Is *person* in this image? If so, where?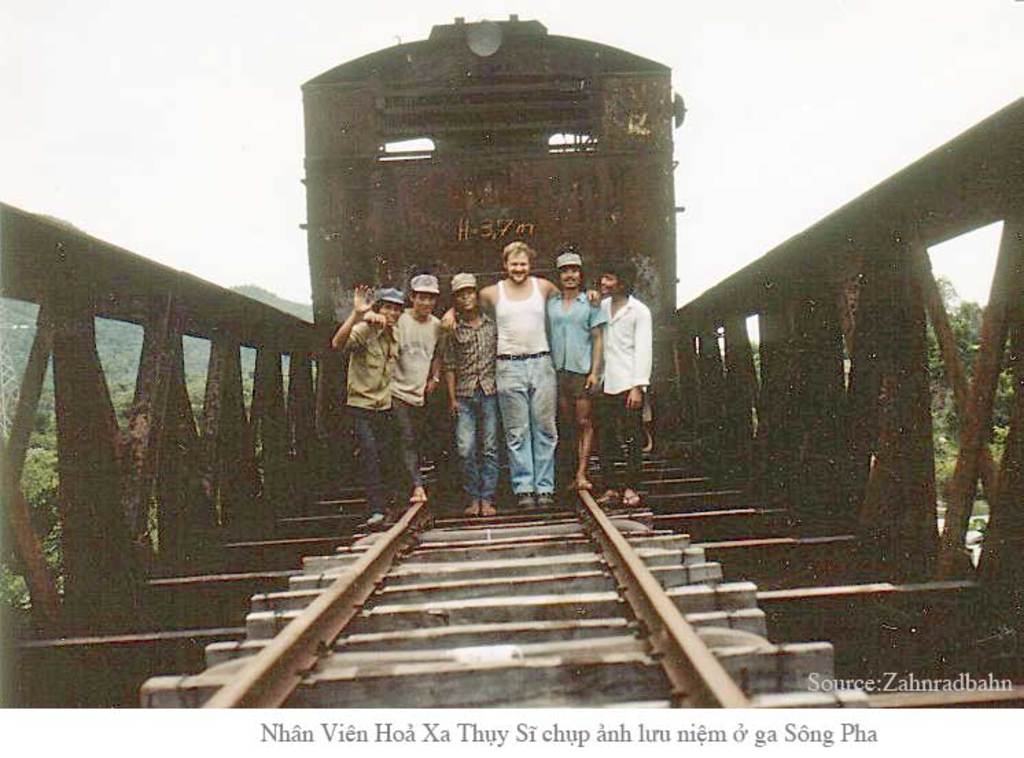
Yes, at (left=585, top=257, right=659, bottom=507).
